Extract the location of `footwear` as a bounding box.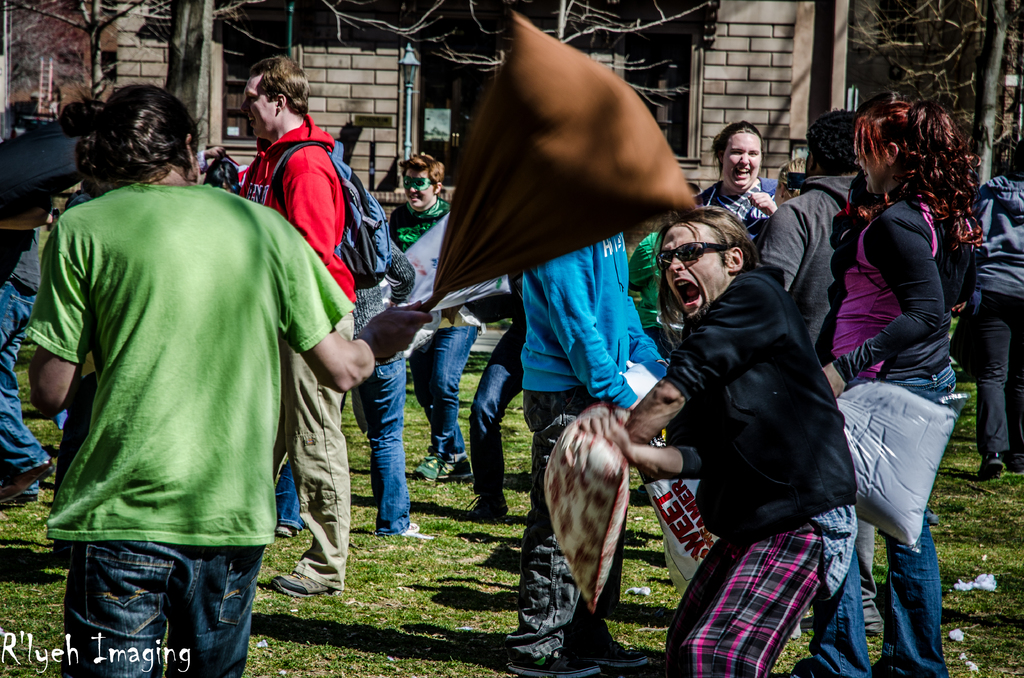
x1=495, y1=646, x2=602, y2=672.
